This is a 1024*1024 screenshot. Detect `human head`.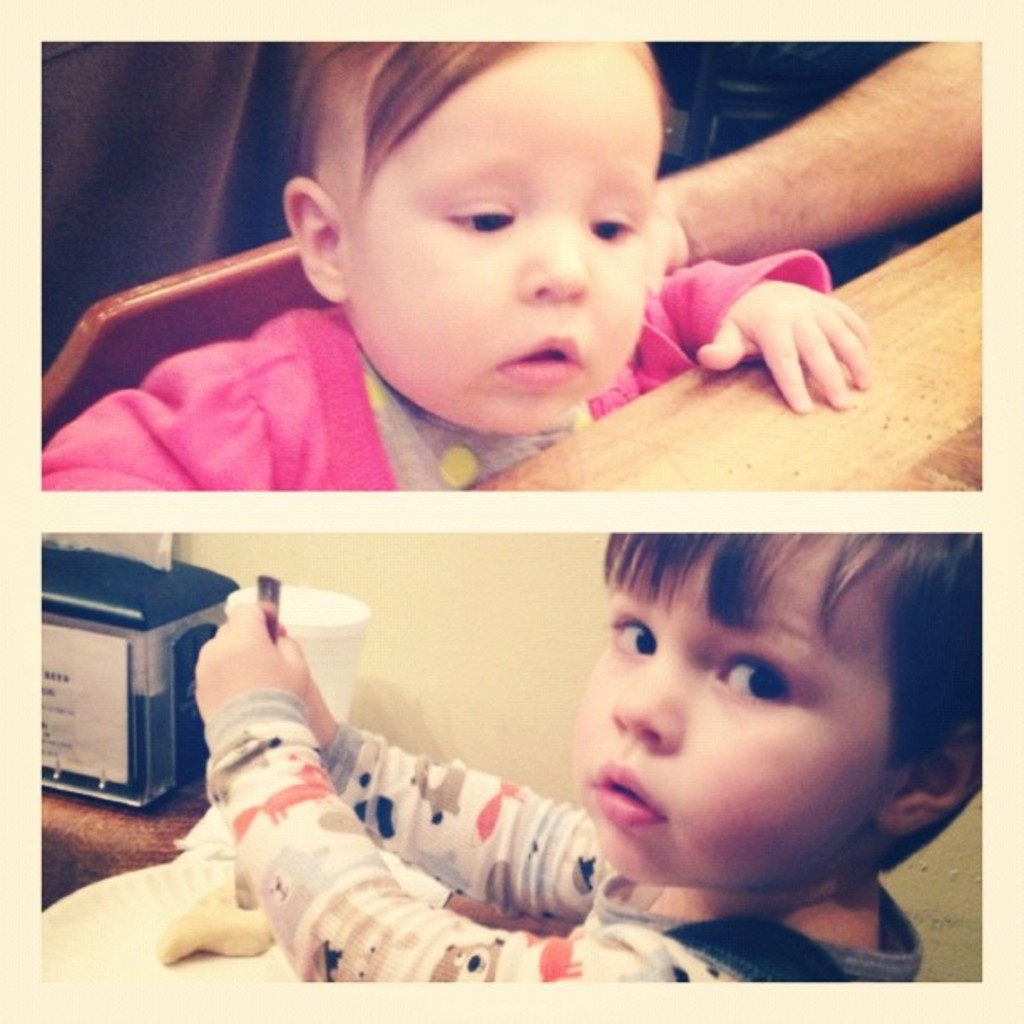
<region>566, 525, 987, 897</region>.
